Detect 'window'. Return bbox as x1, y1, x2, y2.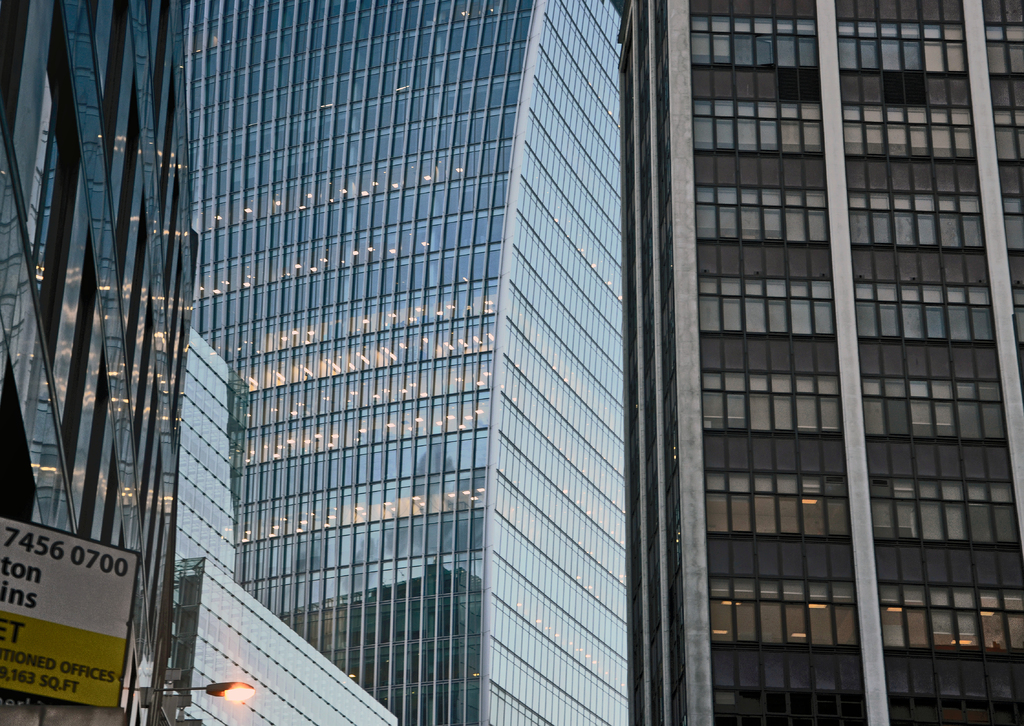
874, 576, 1023, 652.
